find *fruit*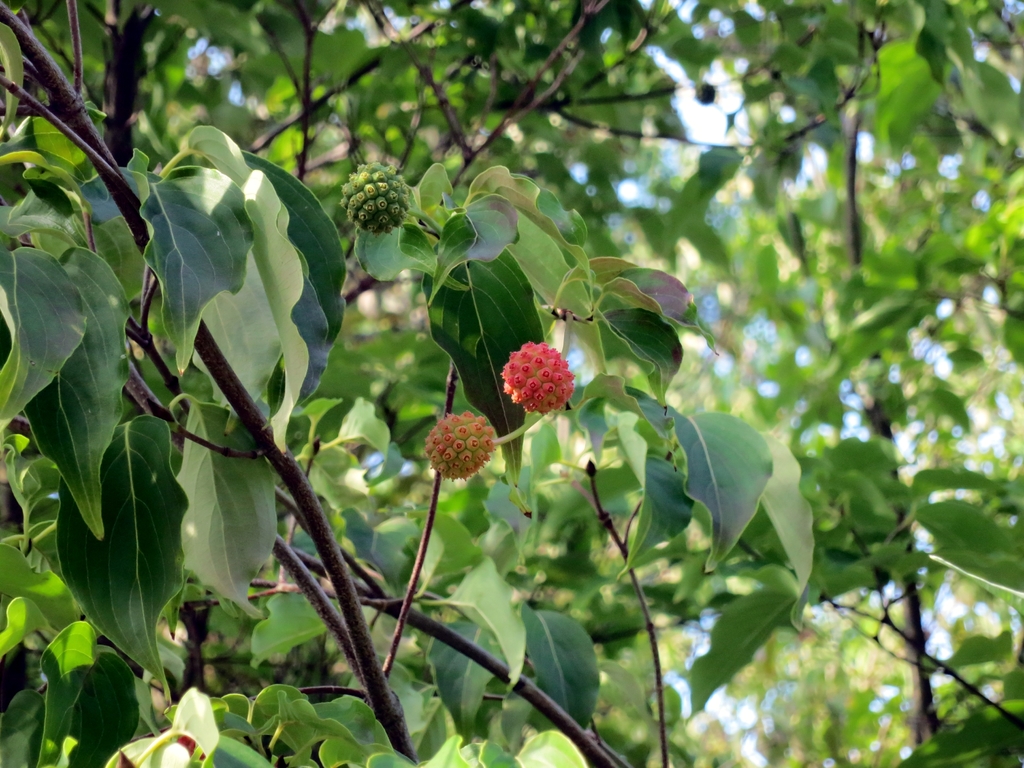
{"left": 416, "top": 403, "right": 499, "bottom": 490}
